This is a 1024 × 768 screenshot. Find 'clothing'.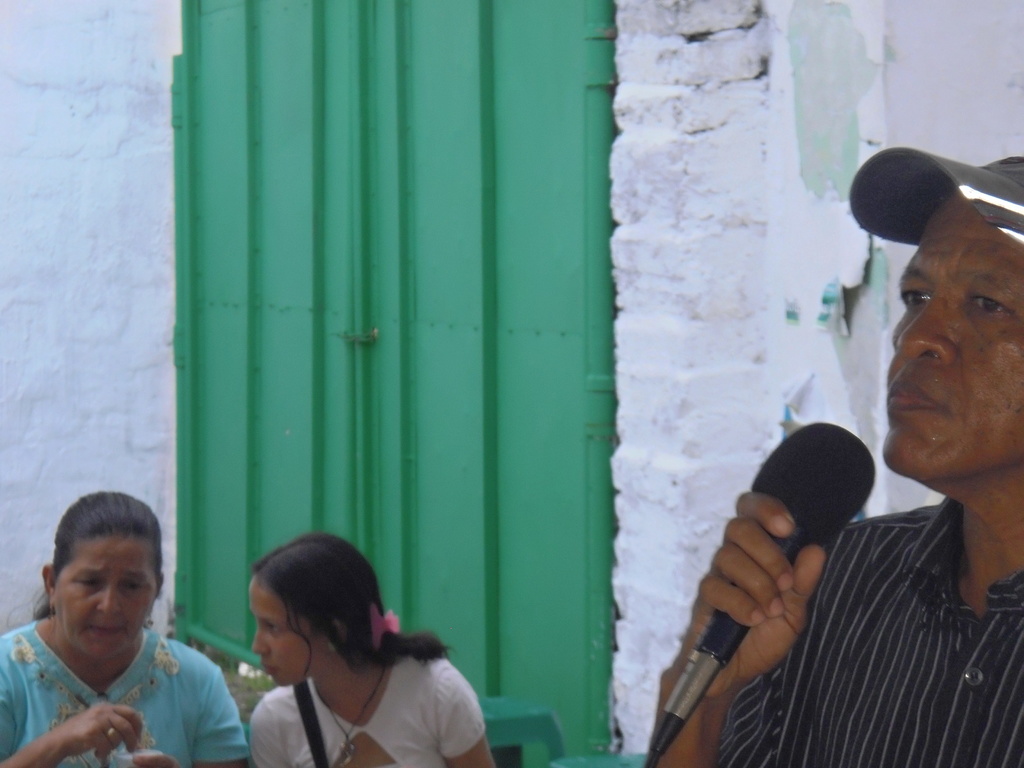
Bounding box: [x1=238, y1=648, x2=506, y2=767].
